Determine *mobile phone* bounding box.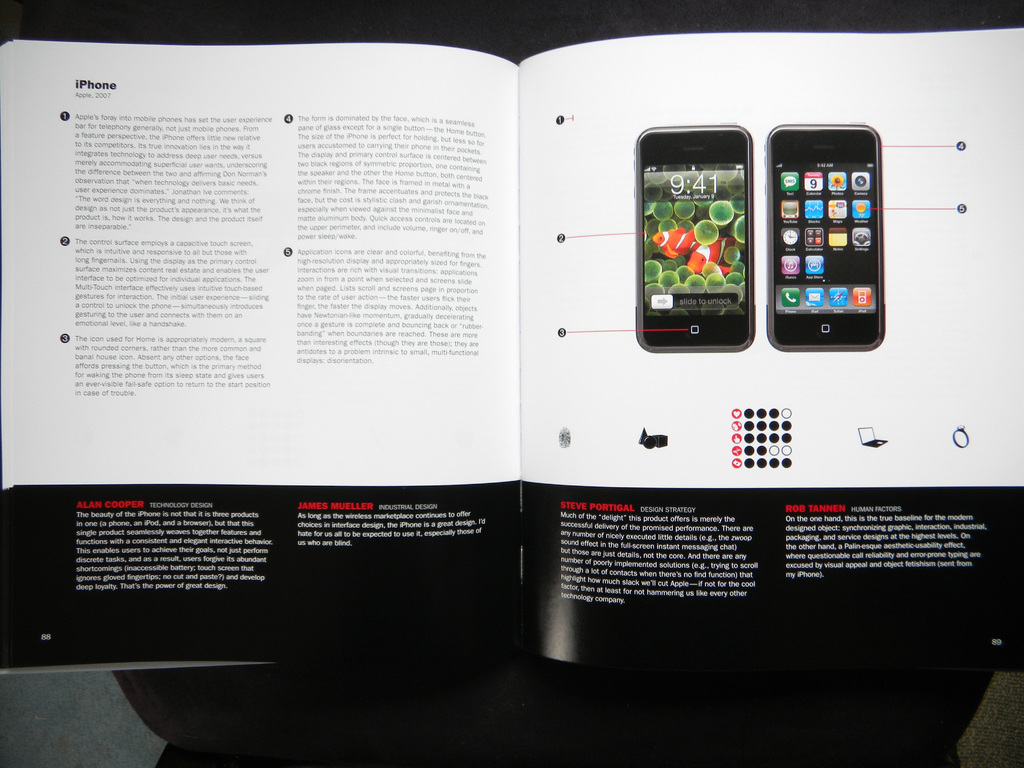
Determined: (763, 116, 888, 346).
